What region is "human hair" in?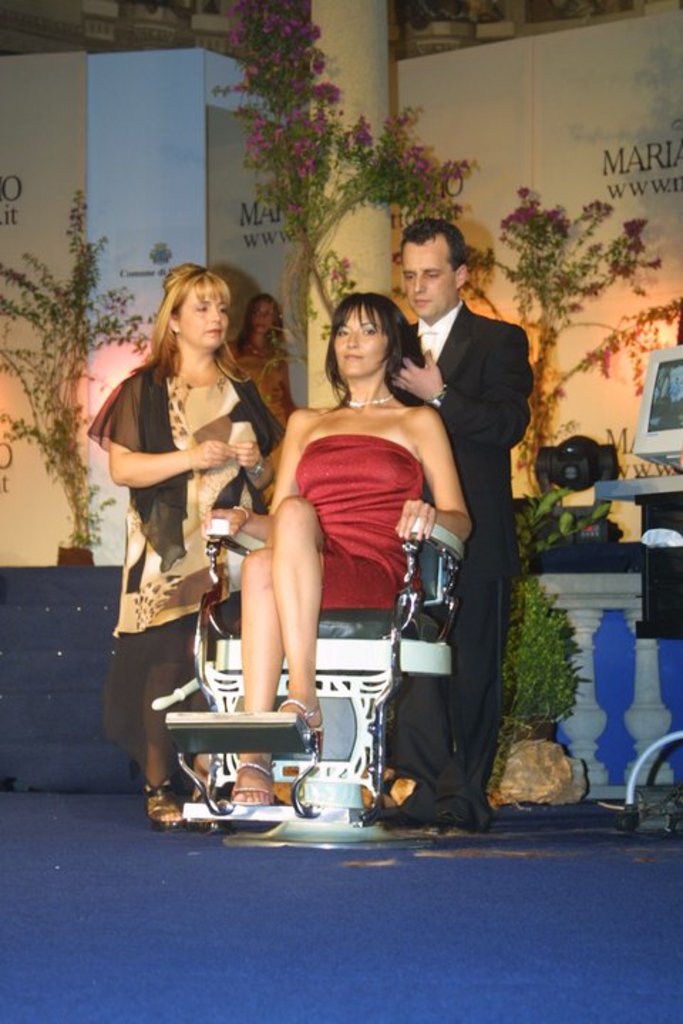
<region>396, 215, 468, 263</region>.
